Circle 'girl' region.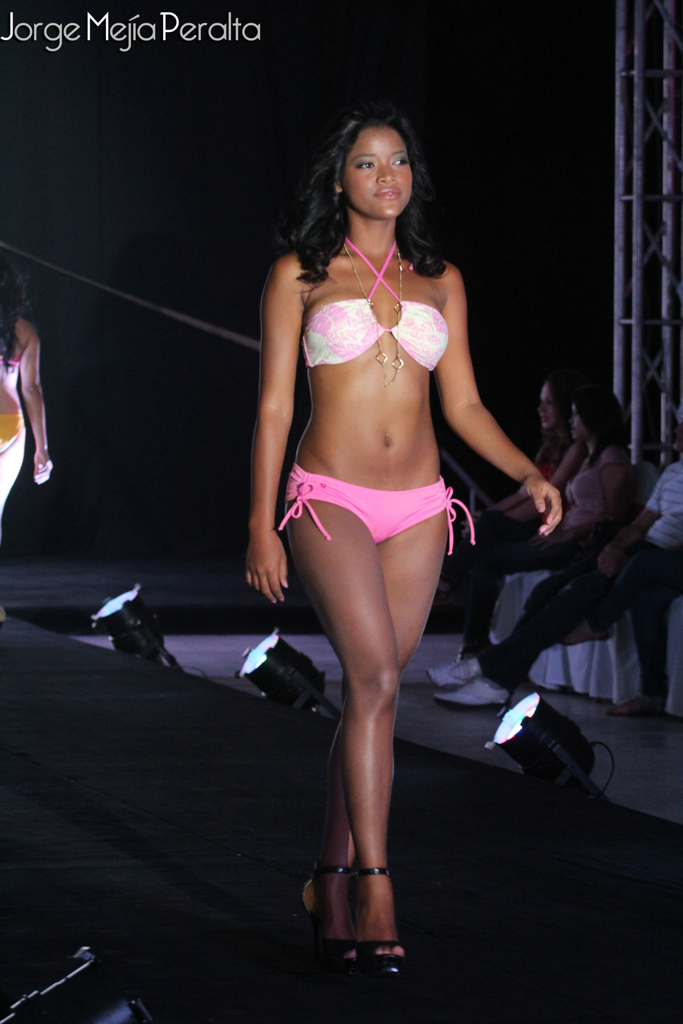
Region: x1=242 y1=107 x2=561 y2=975.
